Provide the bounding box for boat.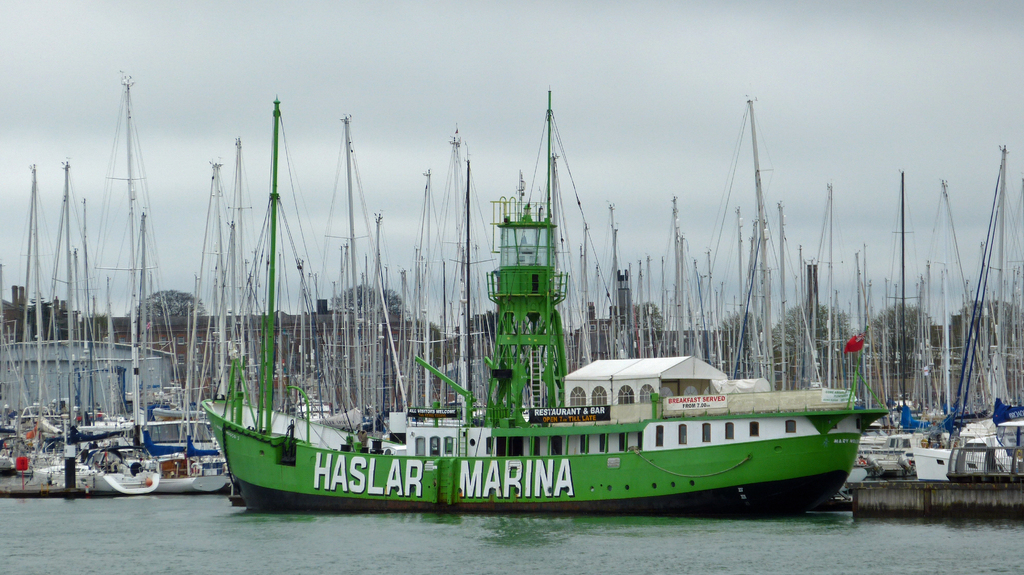
box=[855, 175, 991, 469].
